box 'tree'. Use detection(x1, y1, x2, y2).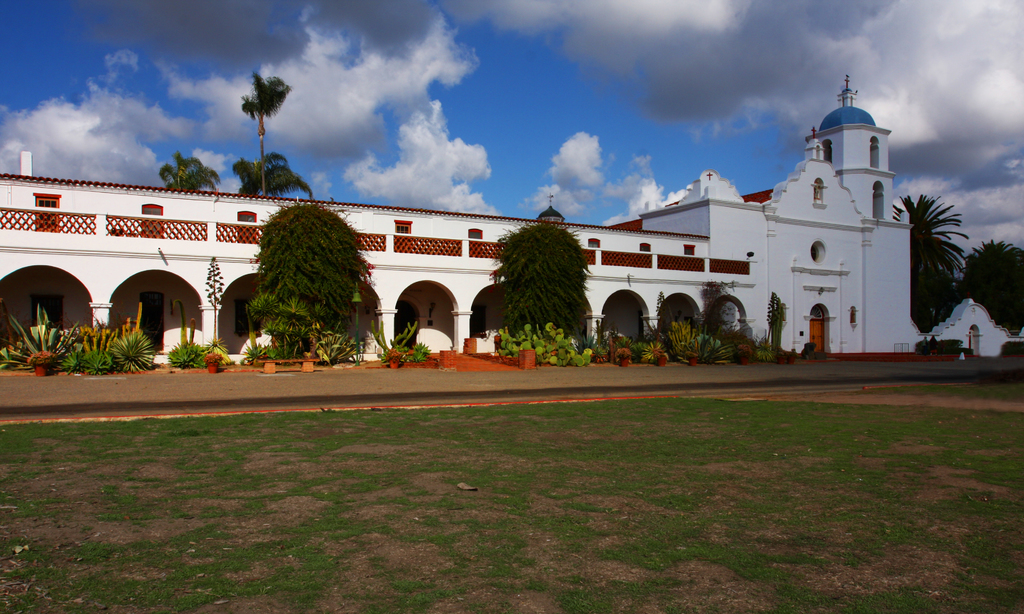
detection(954, 241, 1023, 335).
